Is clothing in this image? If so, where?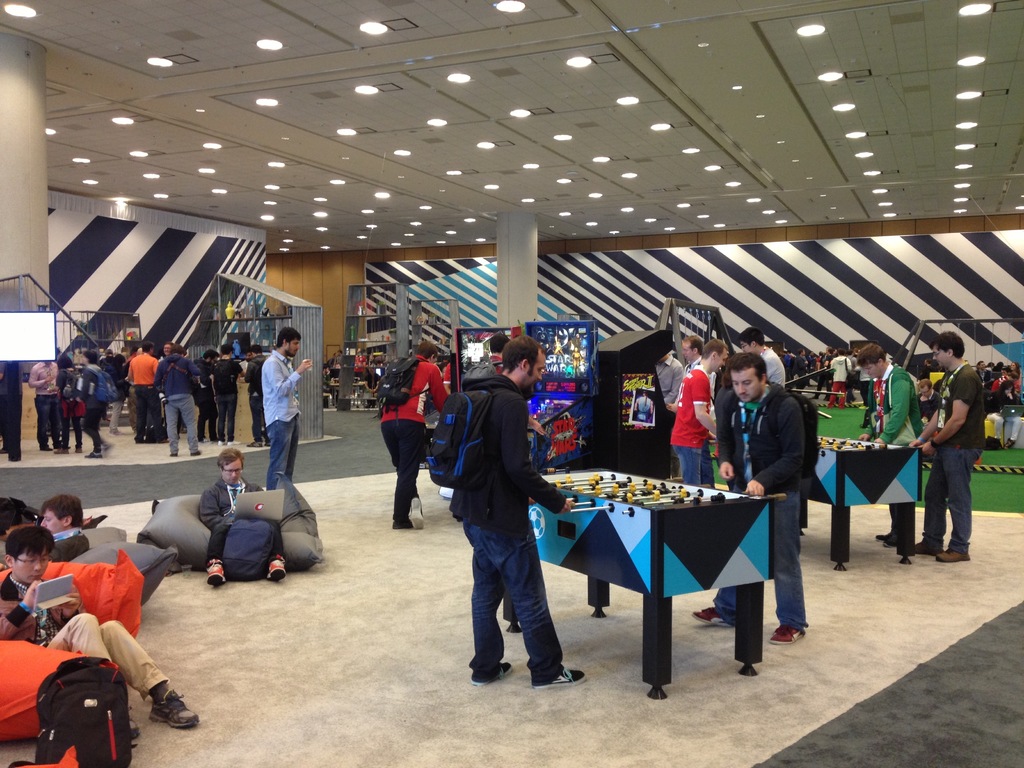
Yes, at <bbox>799, 349, 863, 404</bbox>.
